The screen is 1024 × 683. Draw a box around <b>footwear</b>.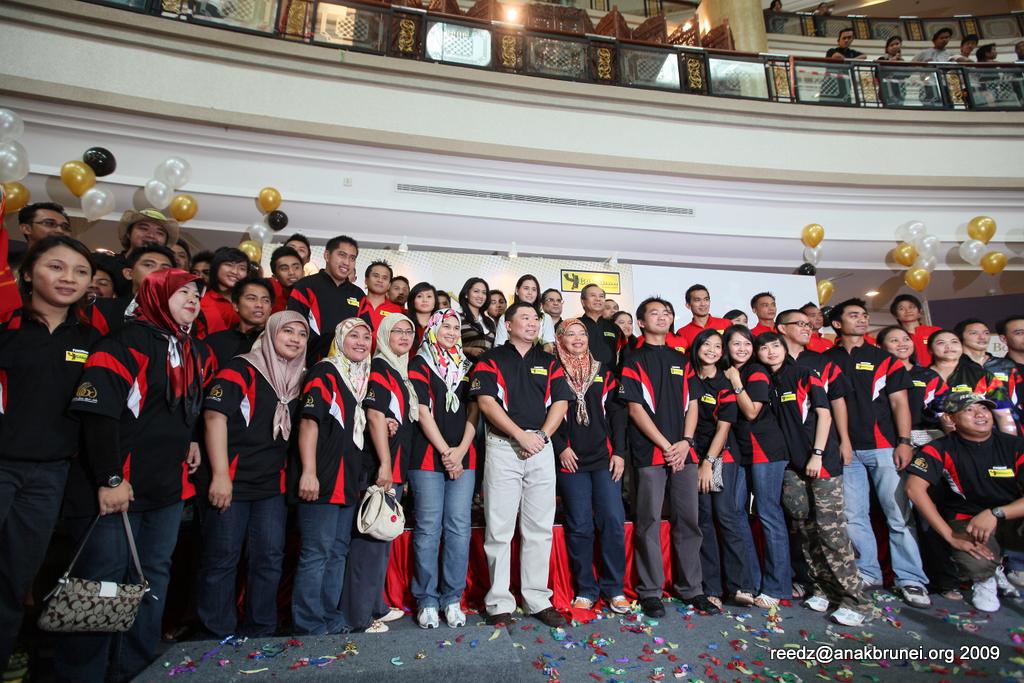
574/598/591/611.
